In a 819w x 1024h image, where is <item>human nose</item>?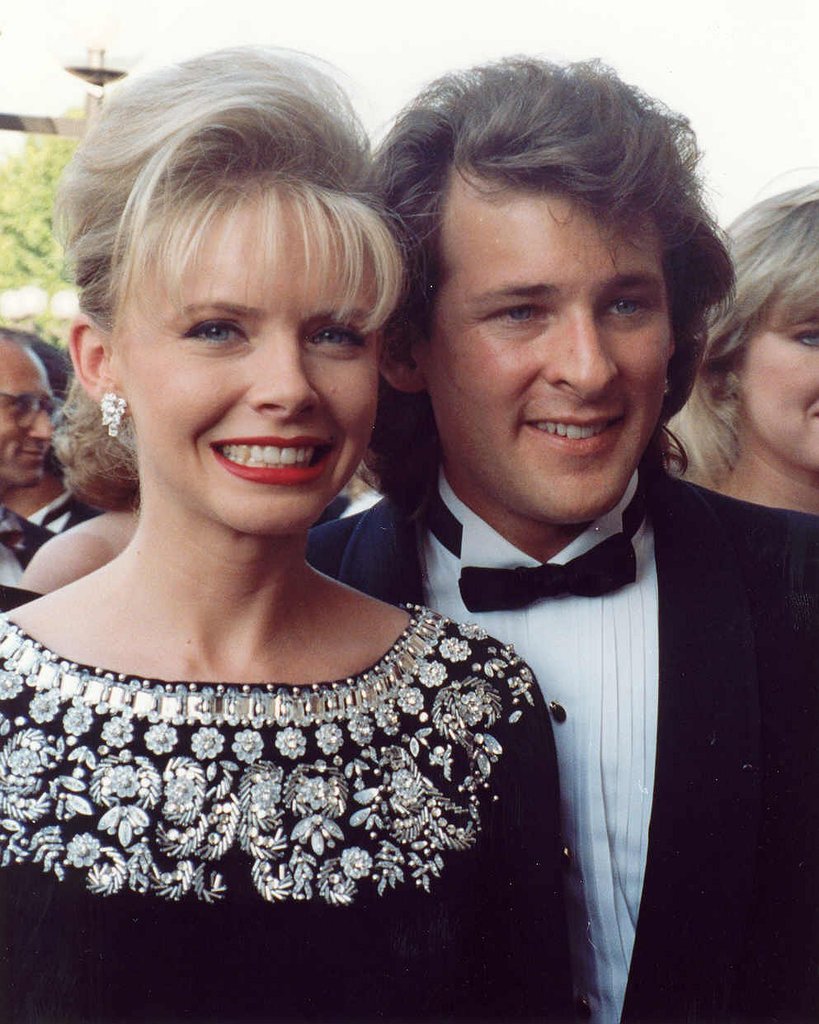
bbox=[247, 328, 318, 425].
